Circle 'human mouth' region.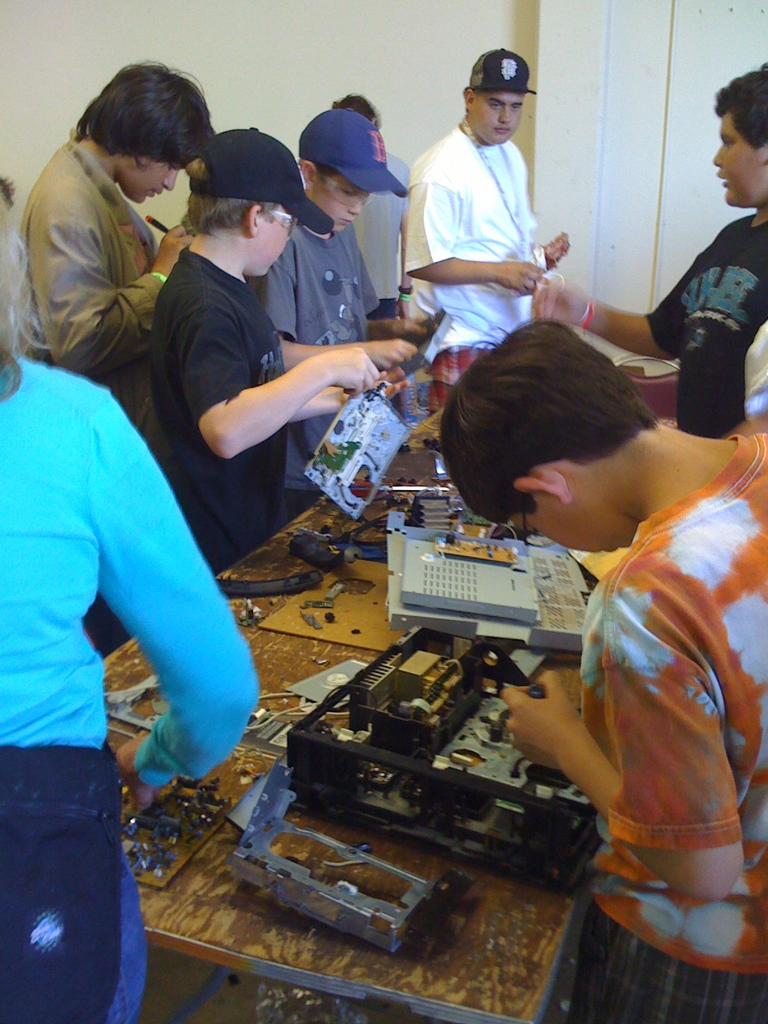
Region: region(711, 170, 727, 186).
